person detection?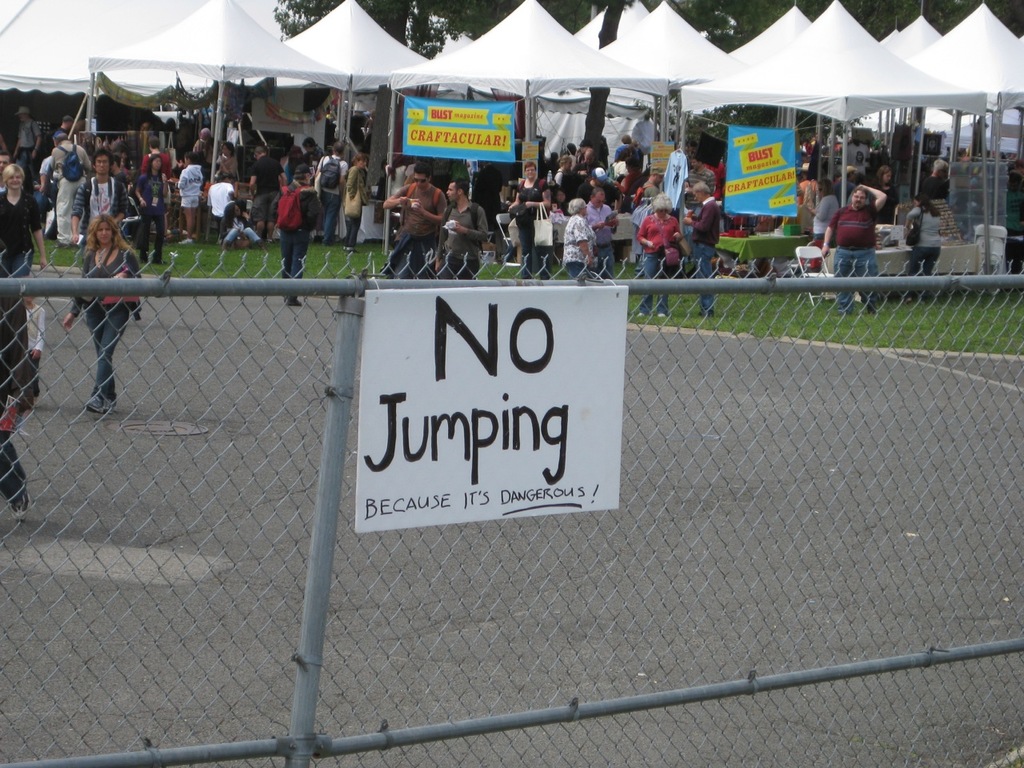
pyautogui.locateOnScreen(60, 212, 142, 416)
